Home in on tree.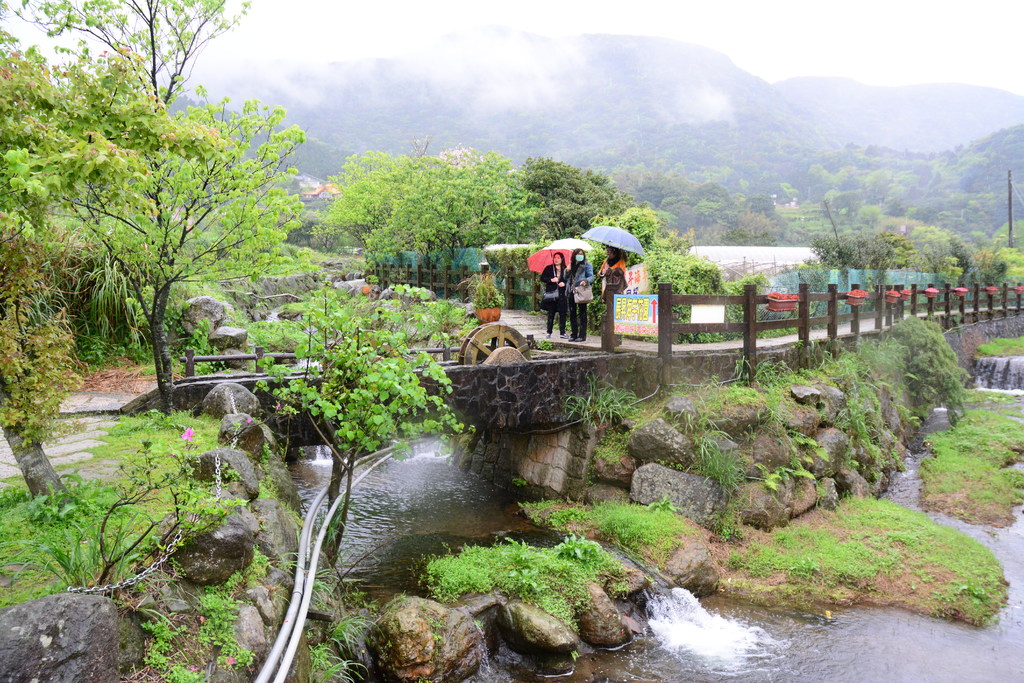
Homed in at {"x1": 309, "y1": 140, "x2": 524, "y2": 409}.
